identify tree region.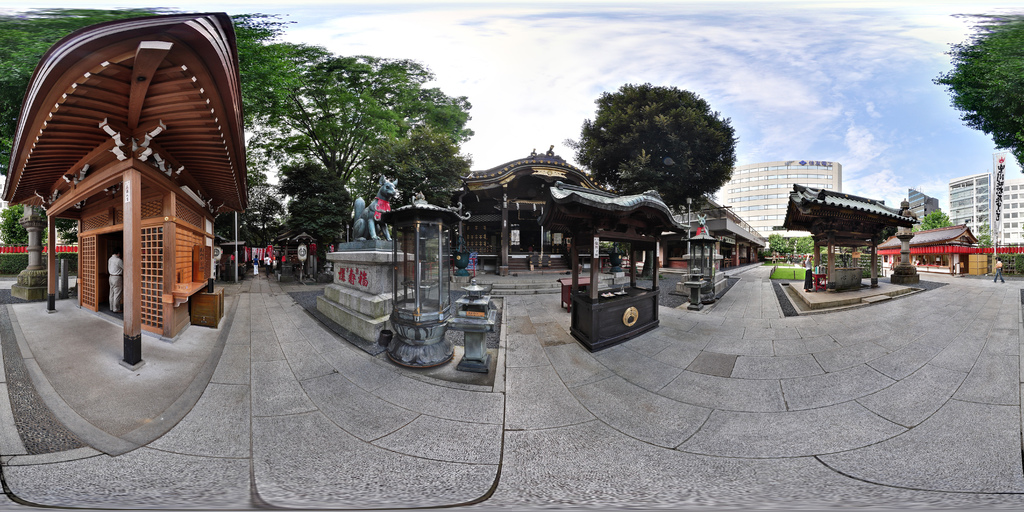
Region: box=[294, 48, 477, 200].
